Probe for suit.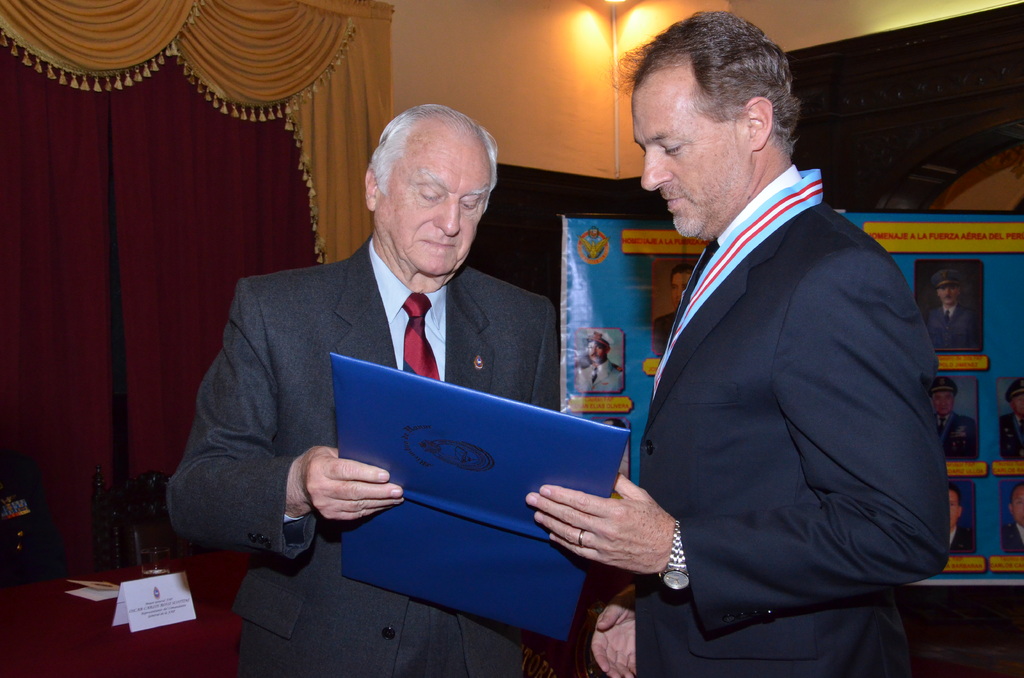
Probe result: box(1002, 525, 1023, 555).
